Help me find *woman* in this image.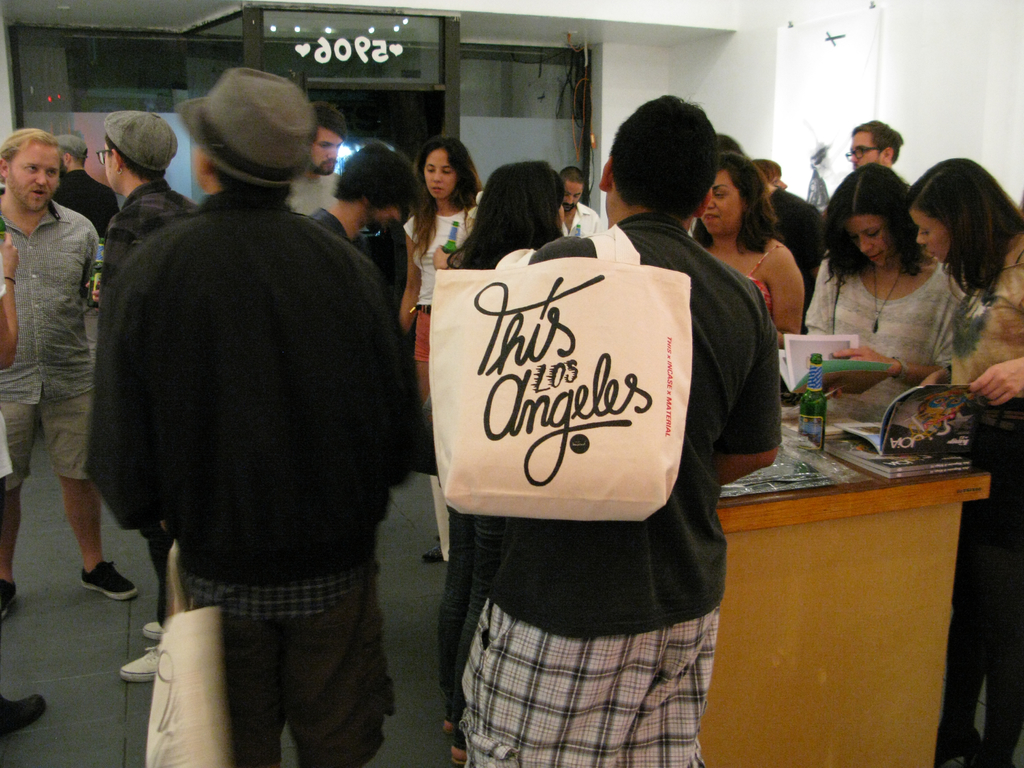
Found it: bbox=[925, 154, 1023, 767].
